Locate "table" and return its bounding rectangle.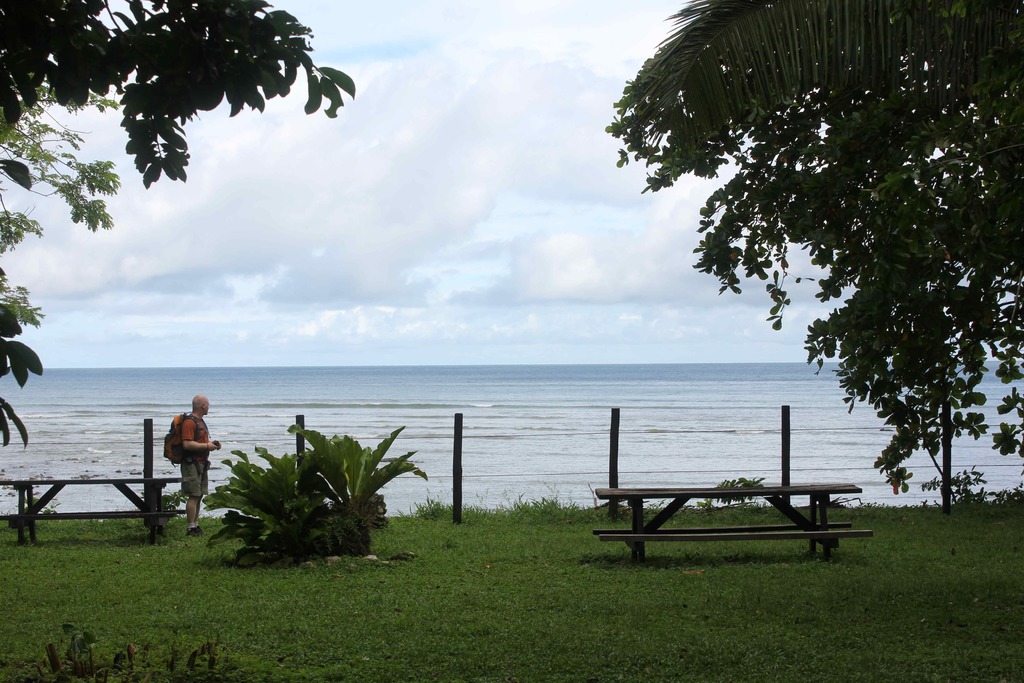
0/464/190/538.
